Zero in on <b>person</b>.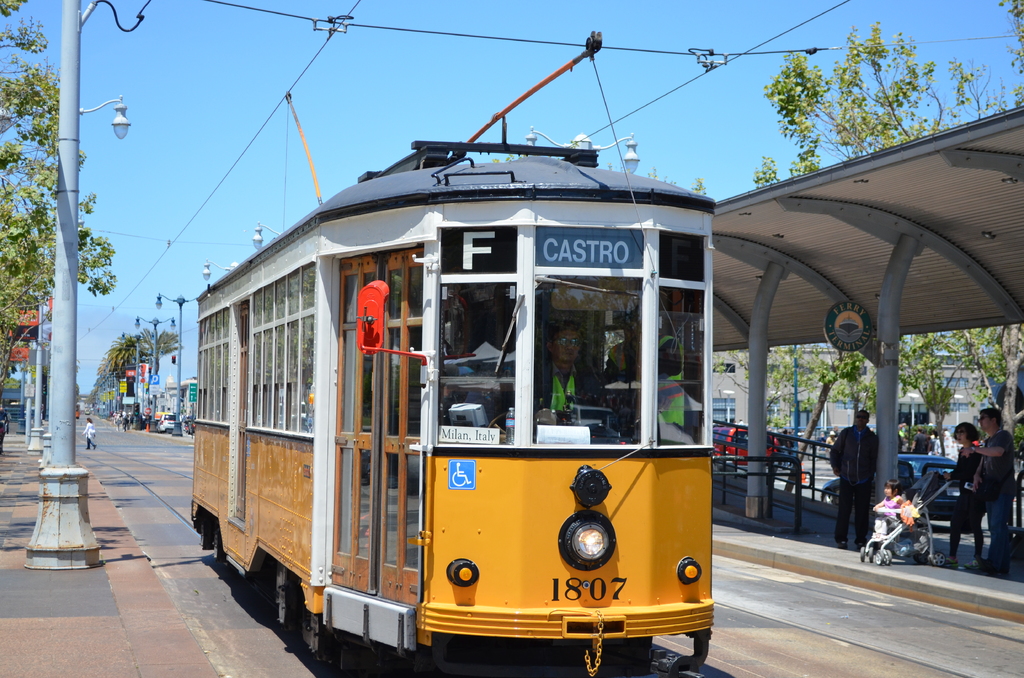
Zeroed in: crop(599, 307, 683, 383).
